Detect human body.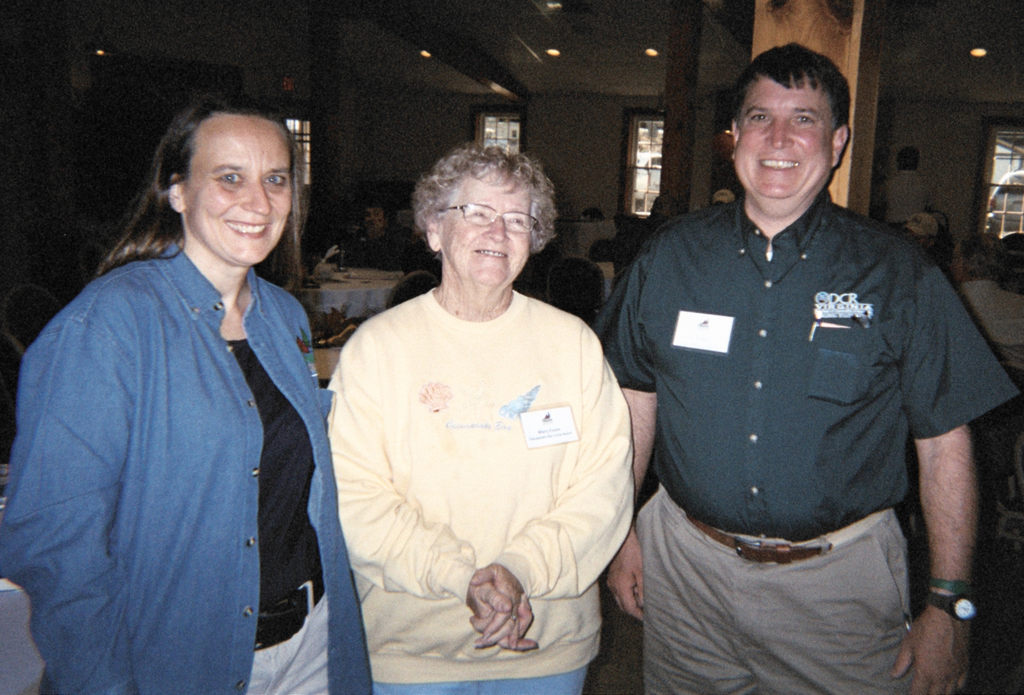
Detected at detection(594, 191, 1023, 694).
